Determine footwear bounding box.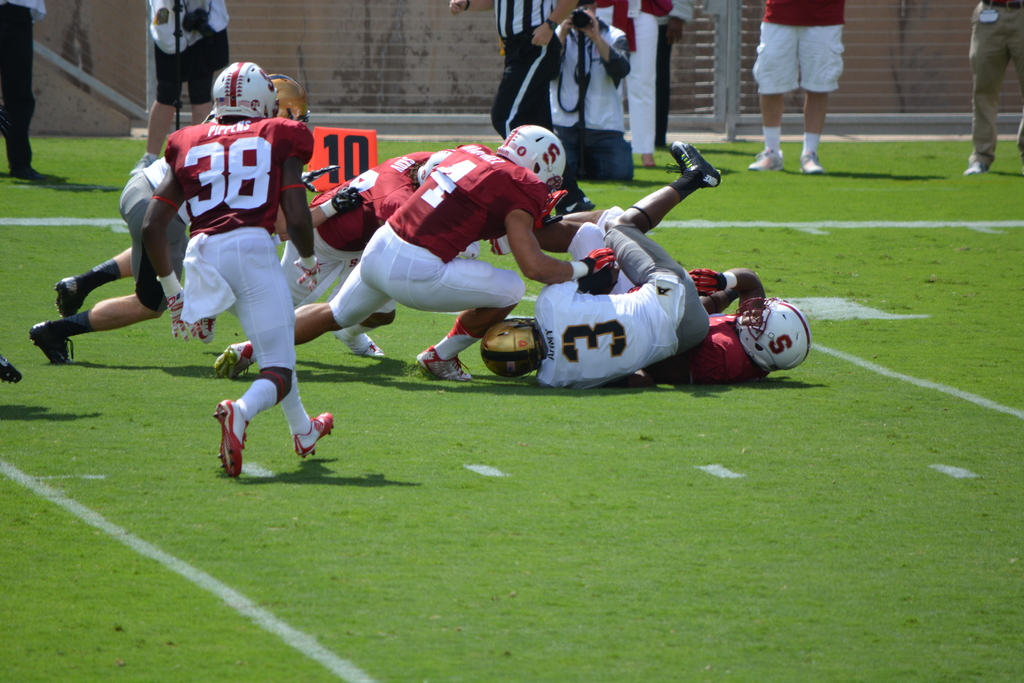
Determined: BBox(29, 317, 84, 367).
